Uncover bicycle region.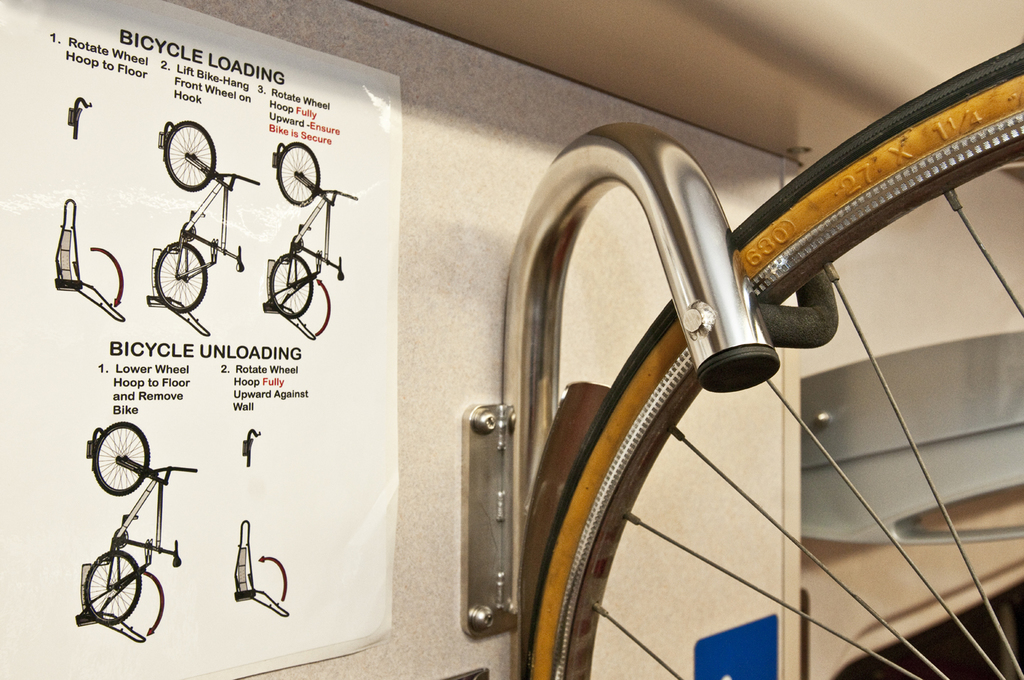
Uncovered: 81,418,198,627.
